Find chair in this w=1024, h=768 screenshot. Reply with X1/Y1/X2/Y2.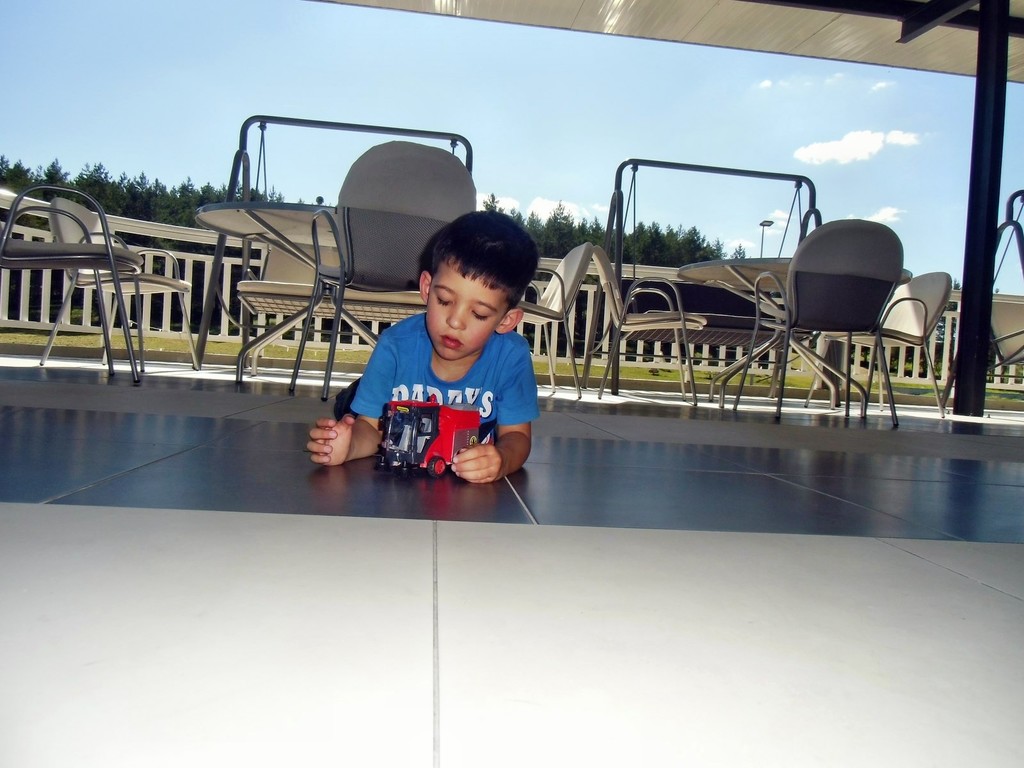
592/241/710/407.
